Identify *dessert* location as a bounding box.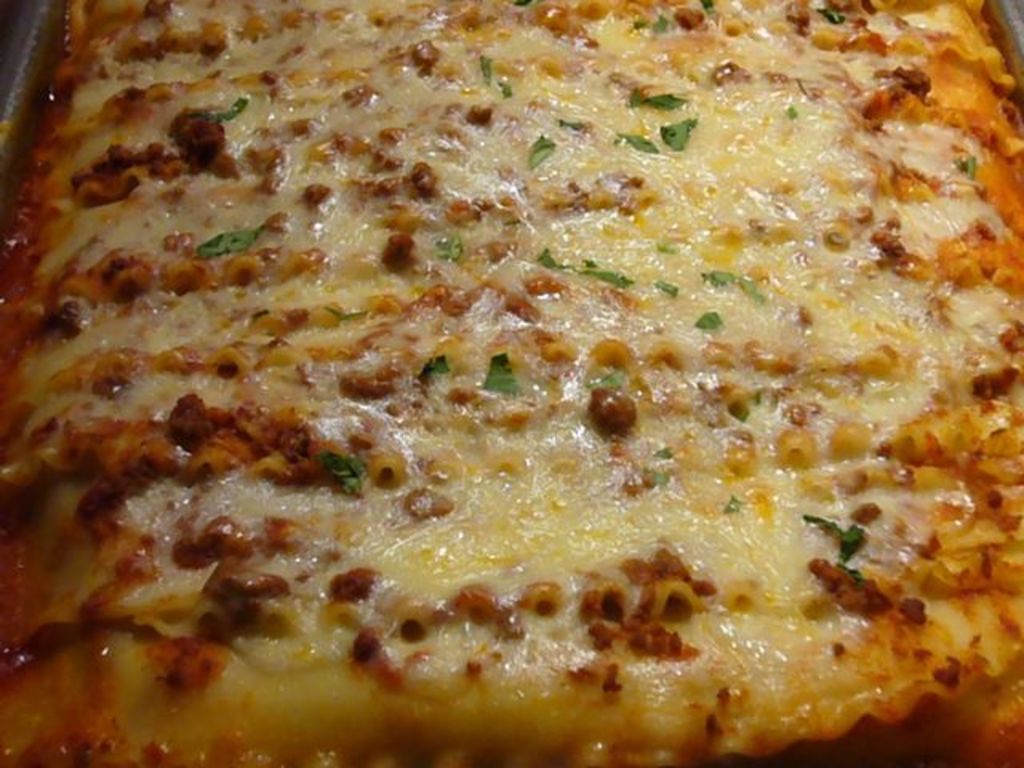
0,0,1022,766.
